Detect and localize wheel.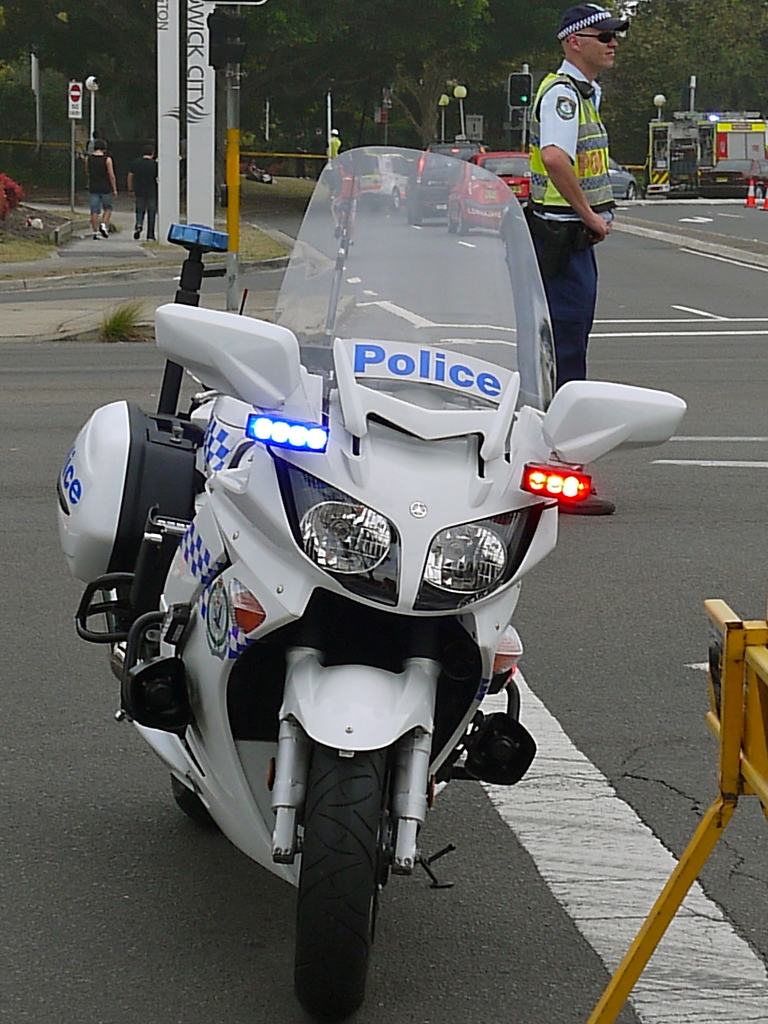
Localized at [632, 183, 637, 199].
